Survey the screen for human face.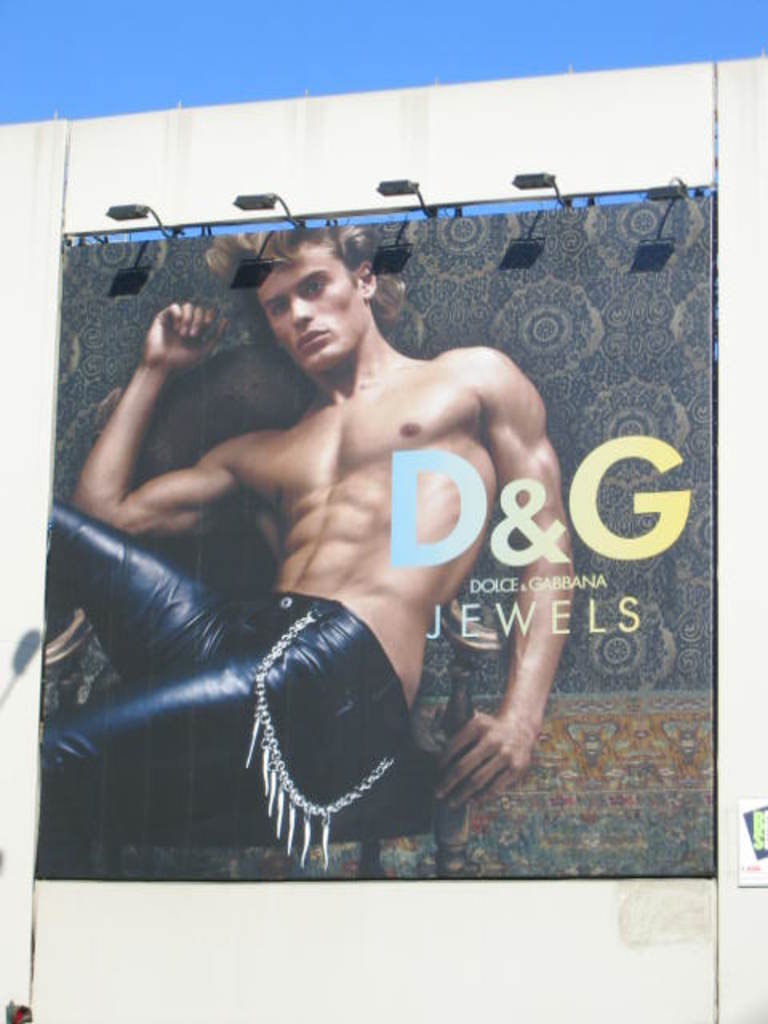
Survey found: left=254, top=242, right=360, bottom=374.
